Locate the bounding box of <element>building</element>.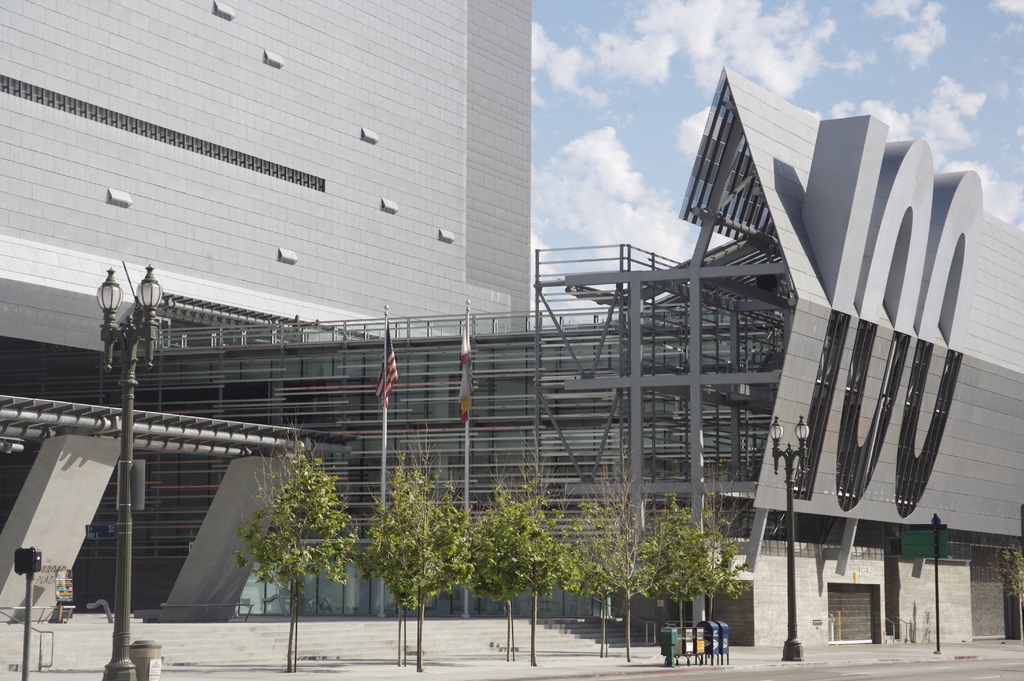
Bounding box: l=1, t=0, r=532, b=402.
